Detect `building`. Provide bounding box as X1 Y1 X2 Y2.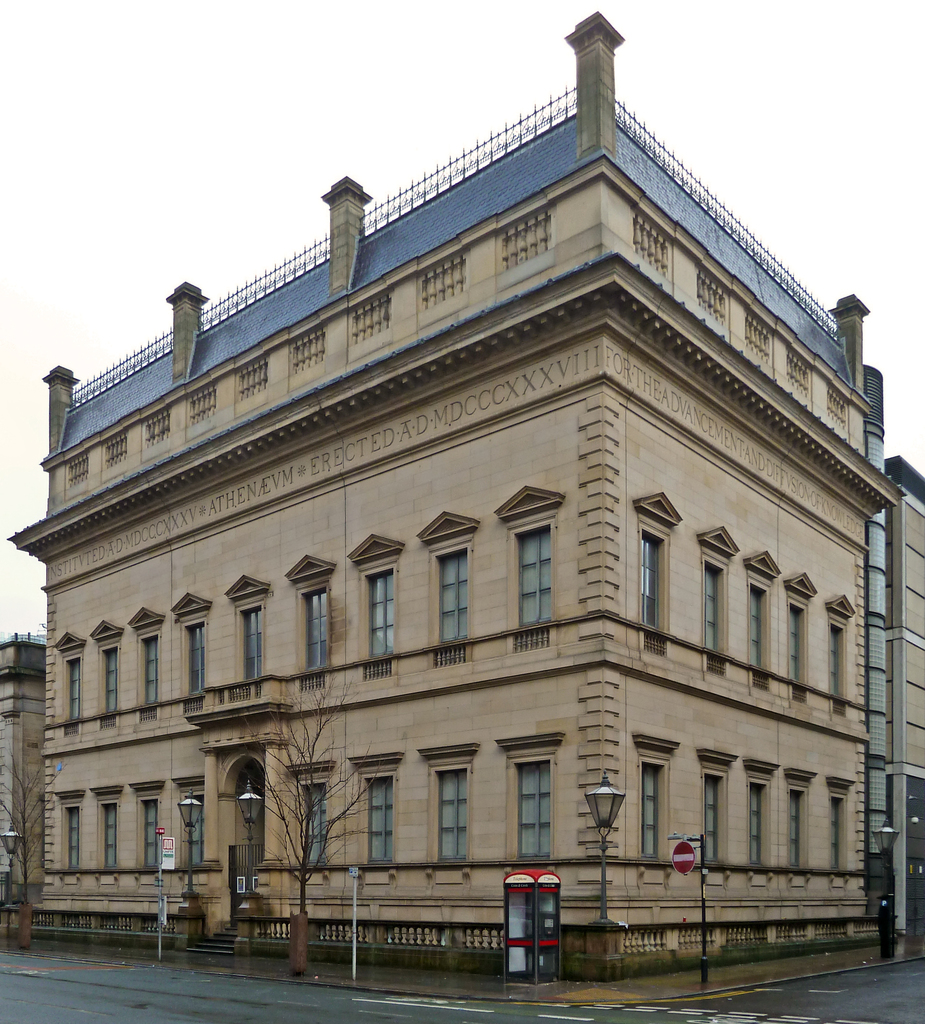
10 12 906 977.
